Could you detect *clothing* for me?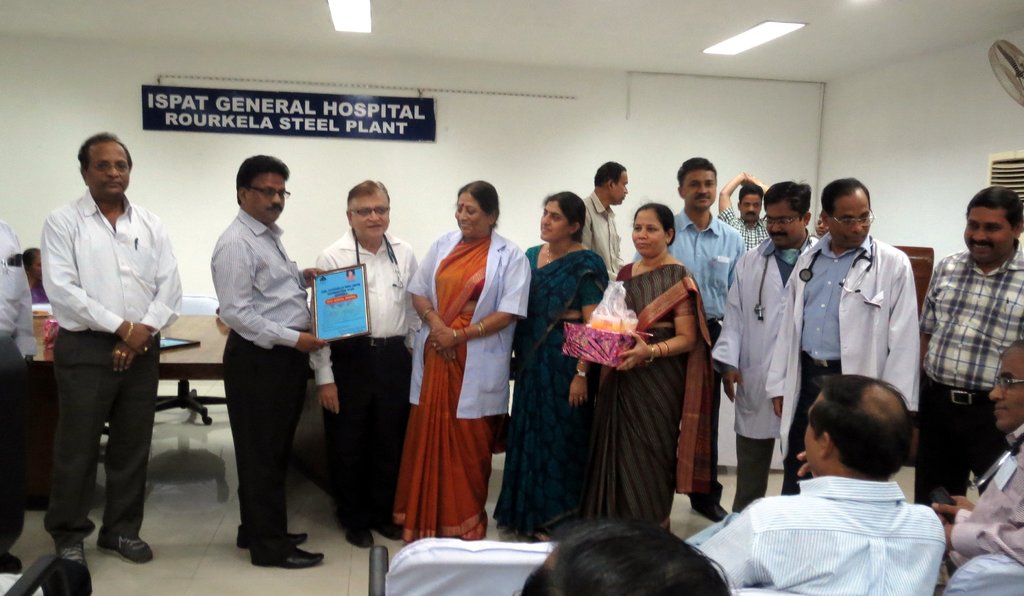
Detection result: box=[316, 231, 411, 390].
